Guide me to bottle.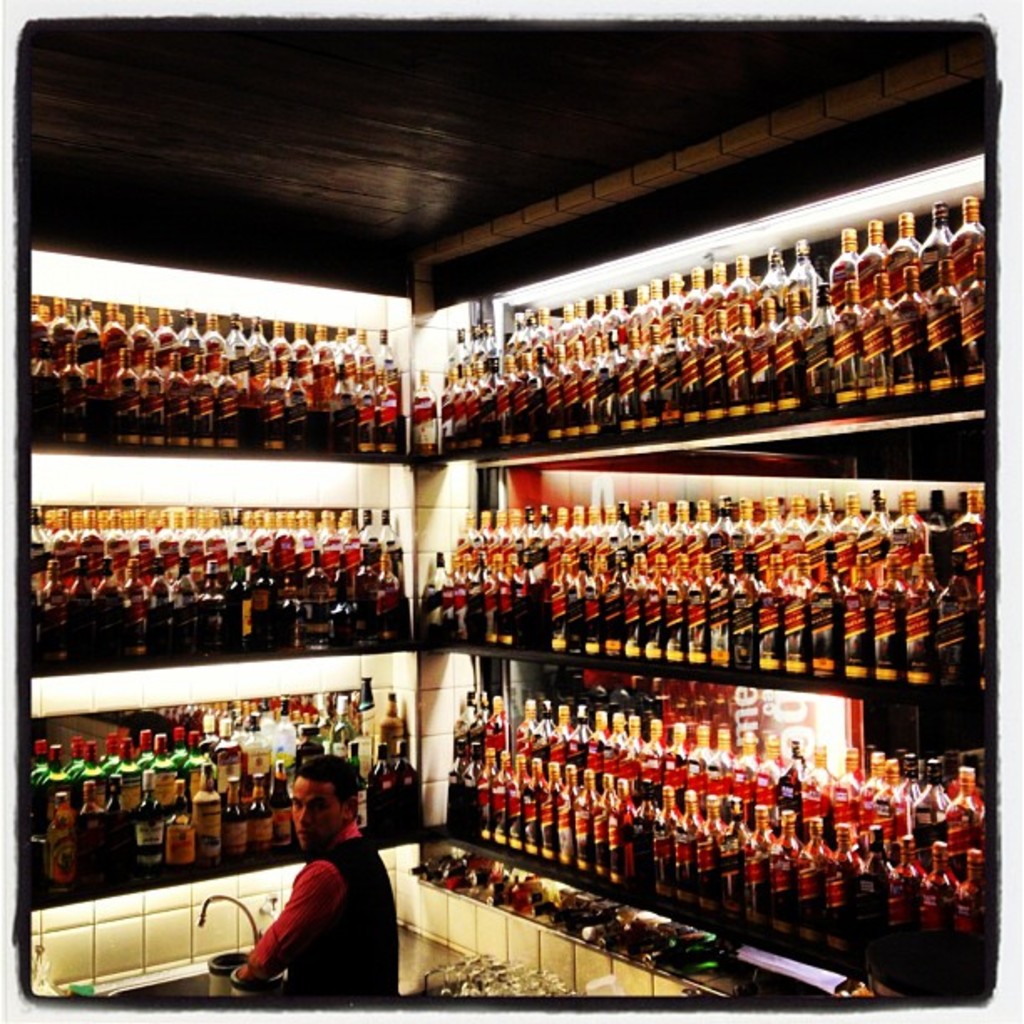
Guidance: l=249, t=775, r=276, b=853.
